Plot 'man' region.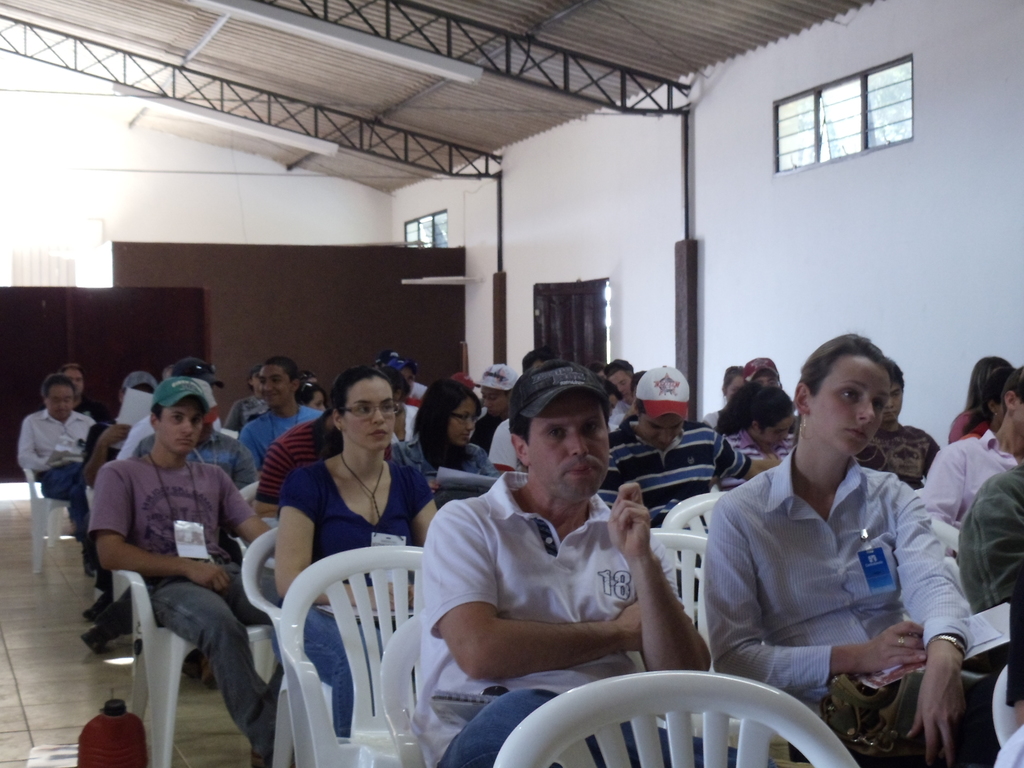
Plotted at 386,394,752,738.
